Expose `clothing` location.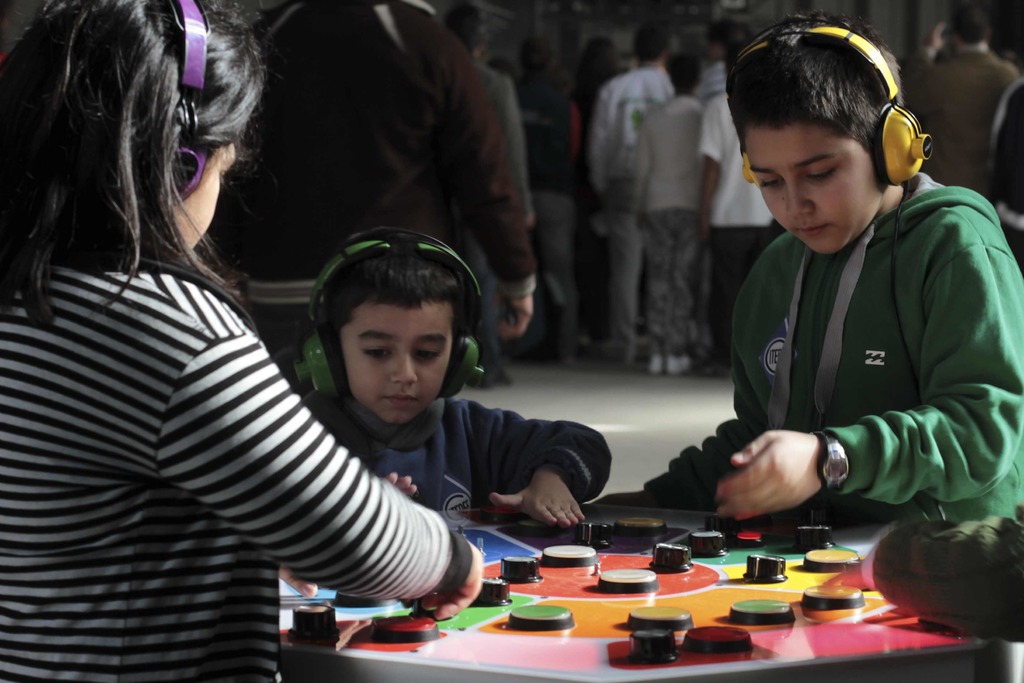
Exposed at 593,208,636,359.
